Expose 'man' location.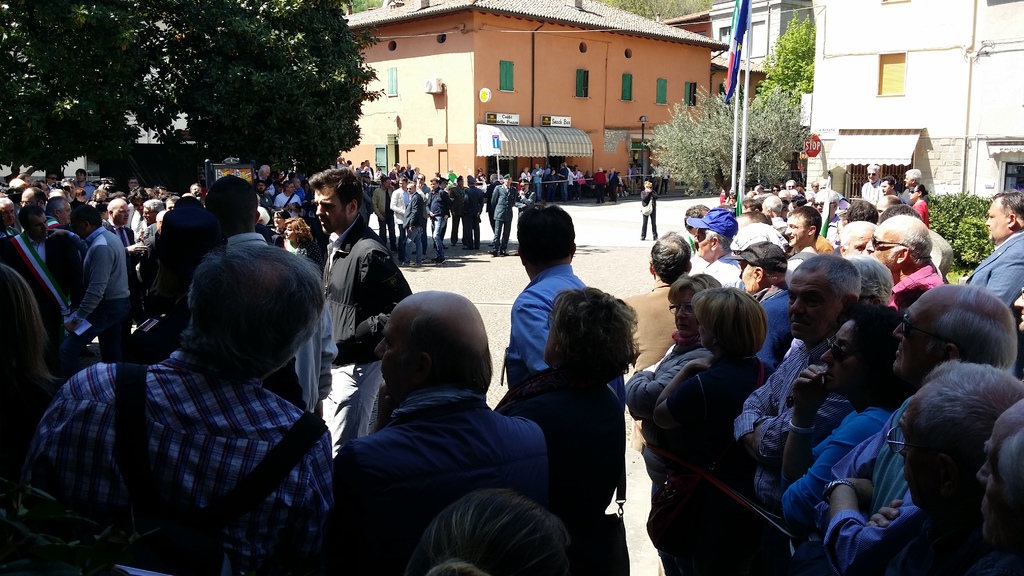
Exposed at (400, 179, 422, 268).
